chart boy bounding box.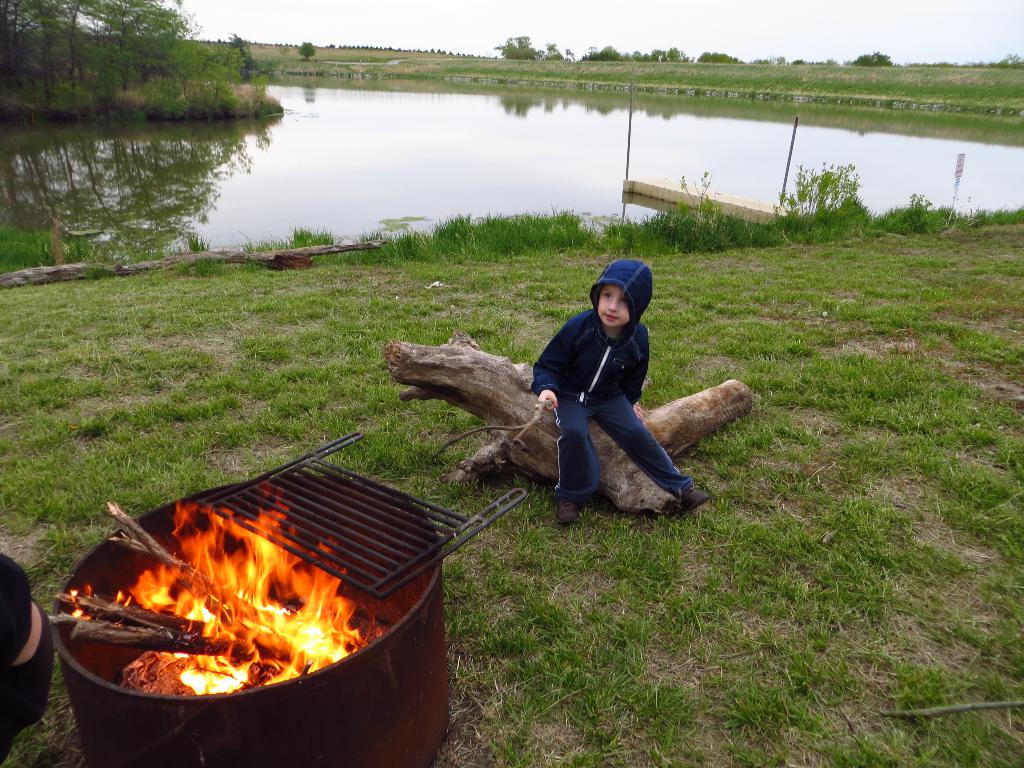
Charted: x1=500, y1=261, x2=714, y2=539.
